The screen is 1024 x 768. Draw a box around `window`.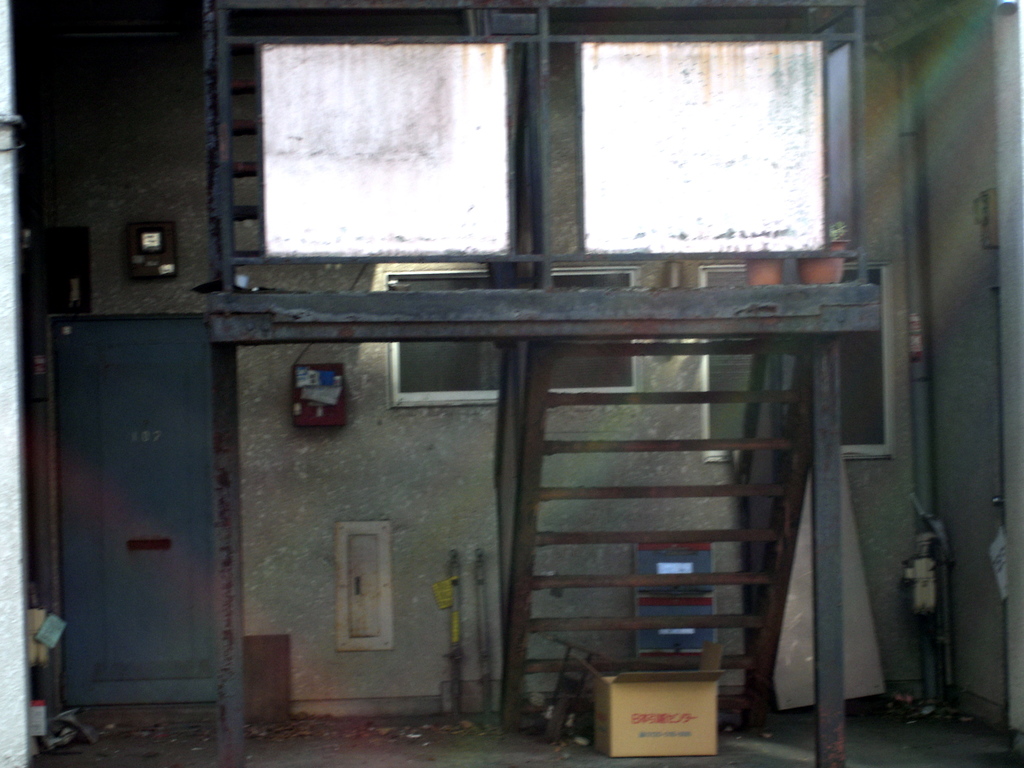
x1=575 y1=40 x2=841 y2=267.
